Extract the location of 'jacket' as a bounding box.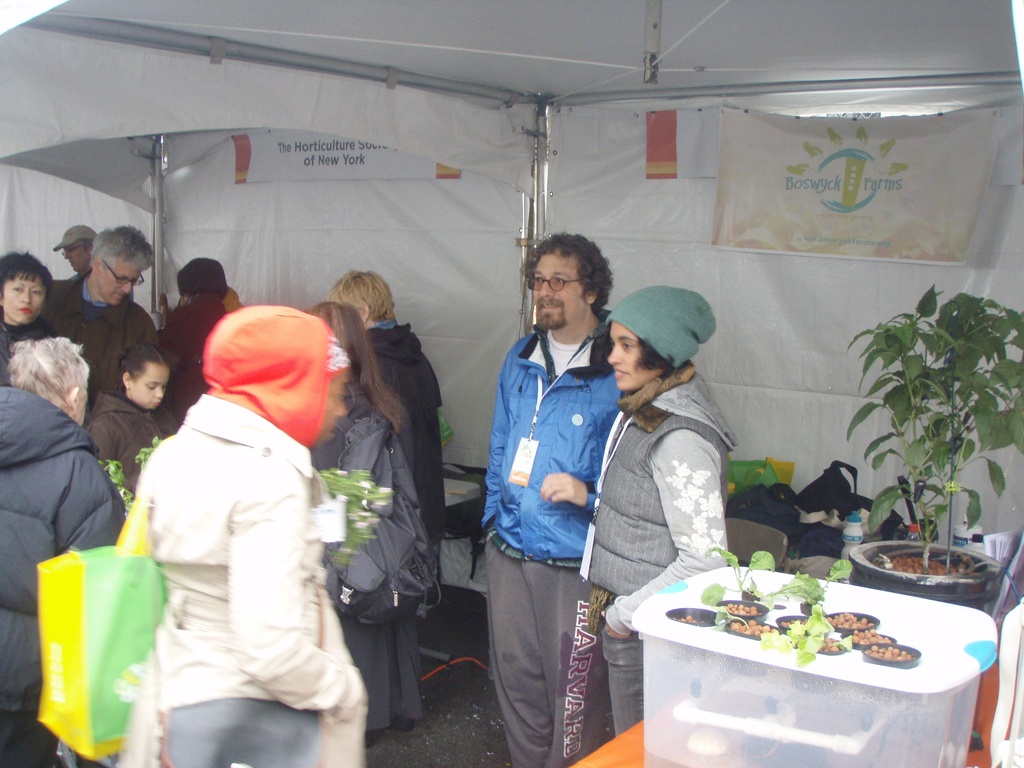
0 380 123 717.
